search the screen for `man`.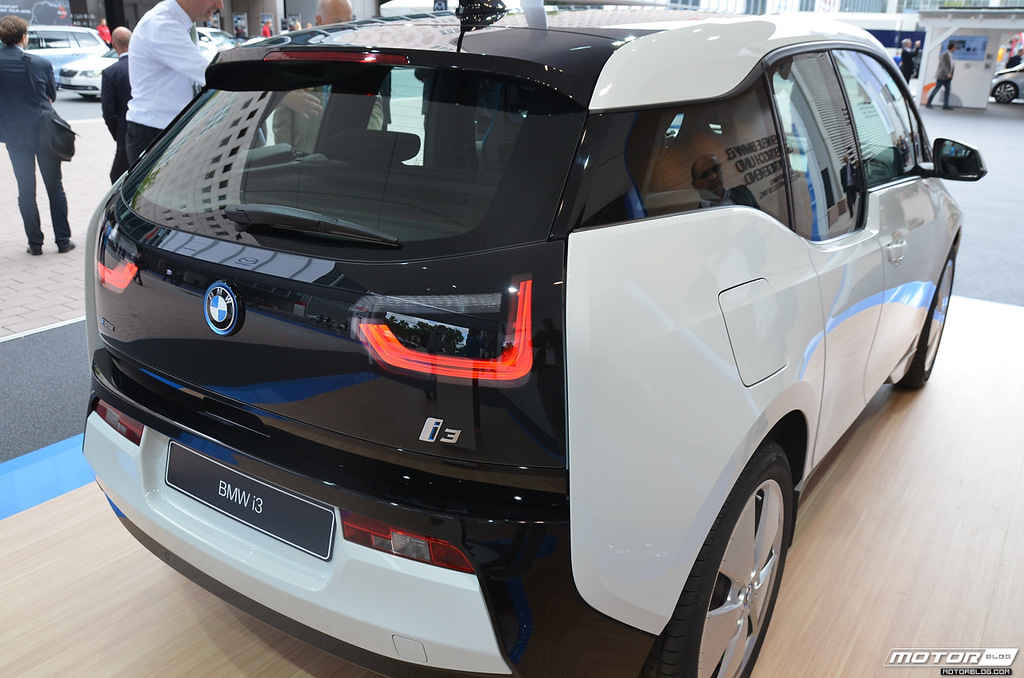
Found at x1=126, y1=0, x2=224, y2=170.
